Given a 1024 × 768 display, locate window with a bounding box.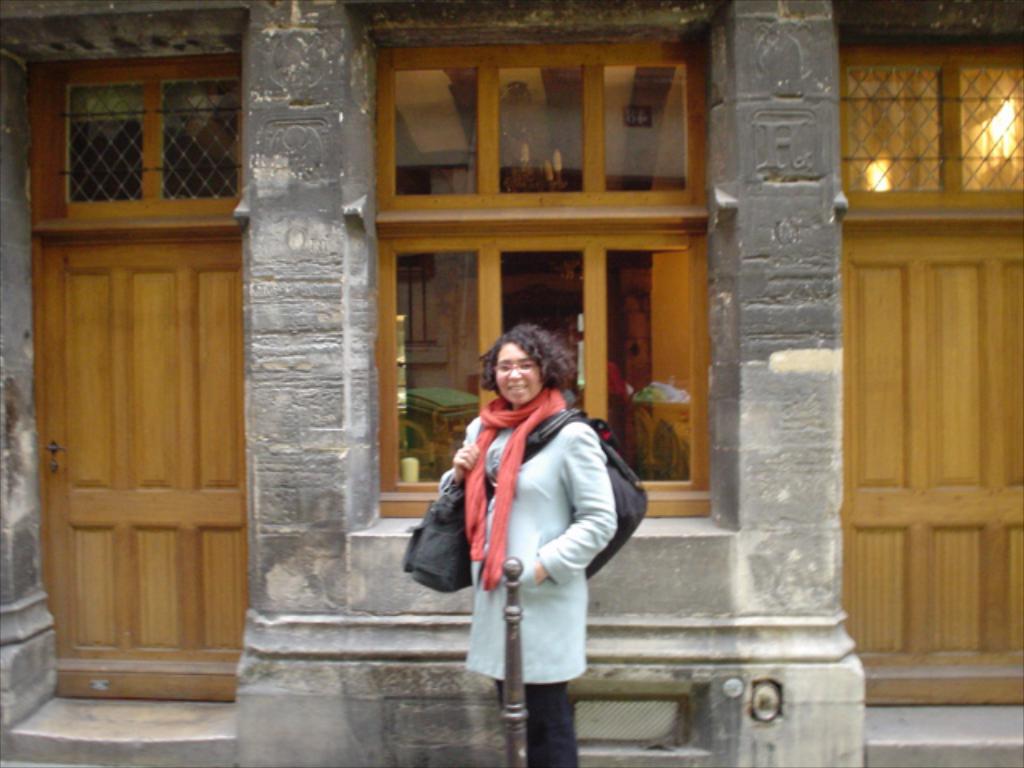
Located: <region>371, 22, 715, 514</region>.
